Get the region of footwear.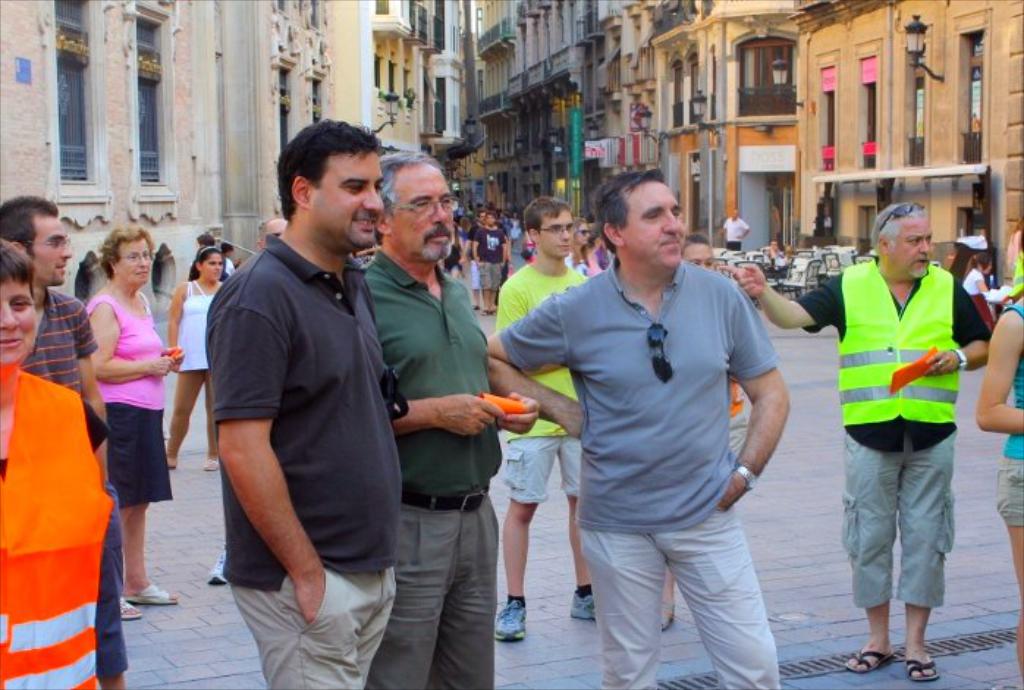
l=844, t=649, r=896, b=675.
